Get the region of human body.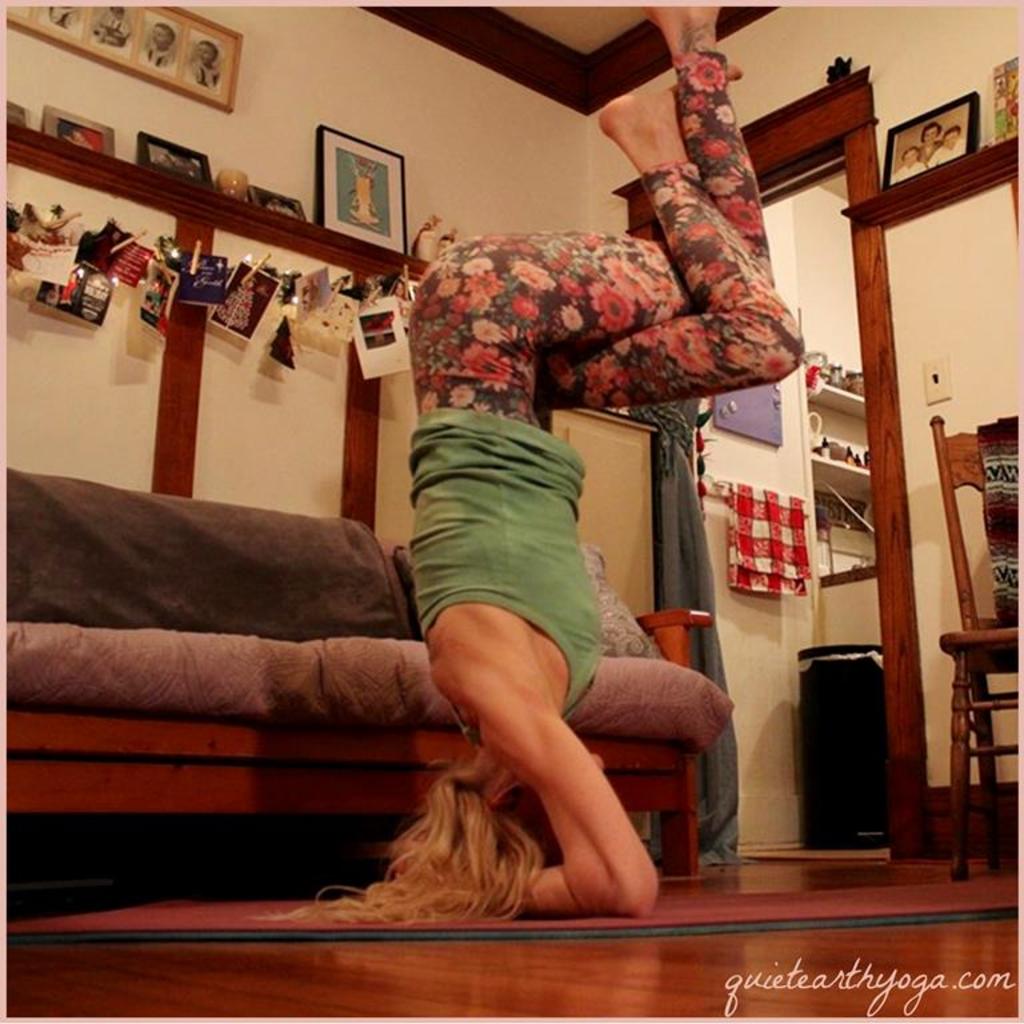
[x1=145, y1=23, x2=179, y2=75].
